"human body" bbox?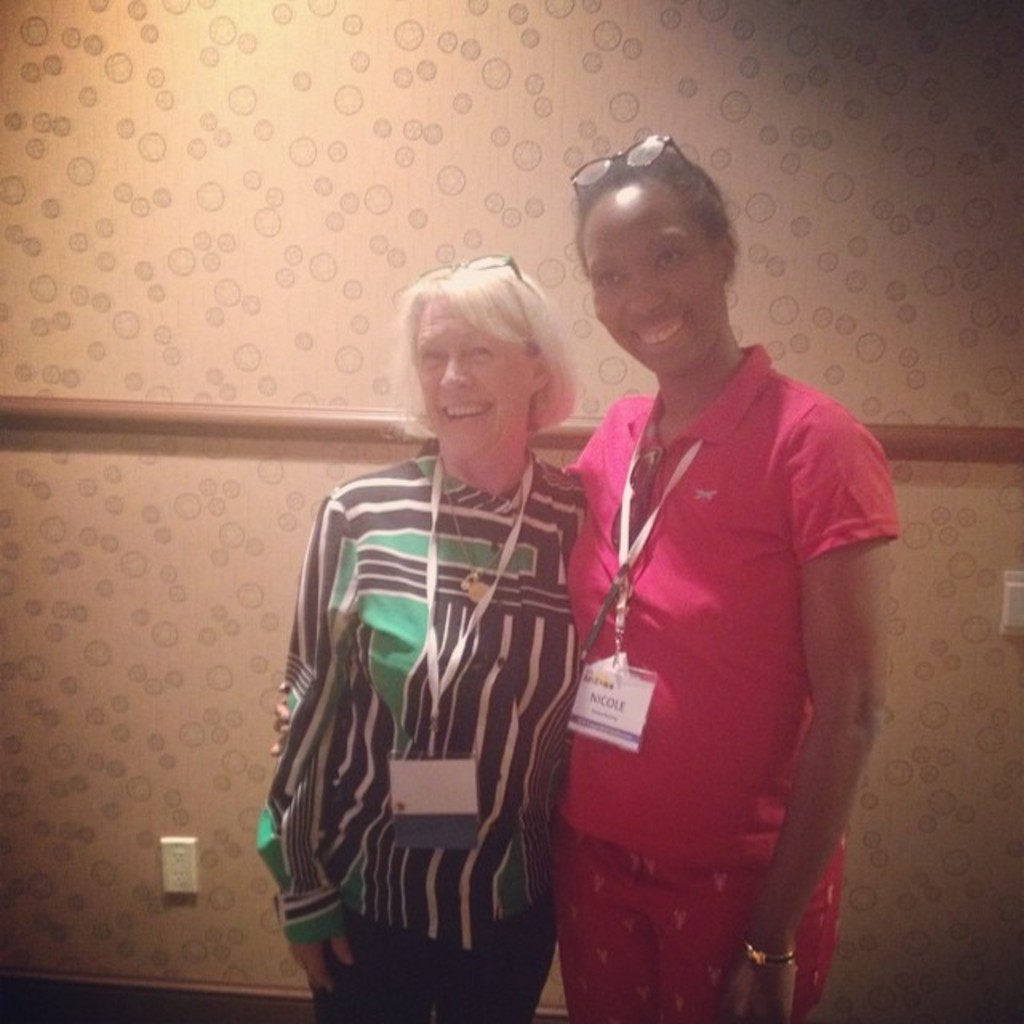
{"x1": 544, "y1": 126, "x2": 902, "y2": 1023}
